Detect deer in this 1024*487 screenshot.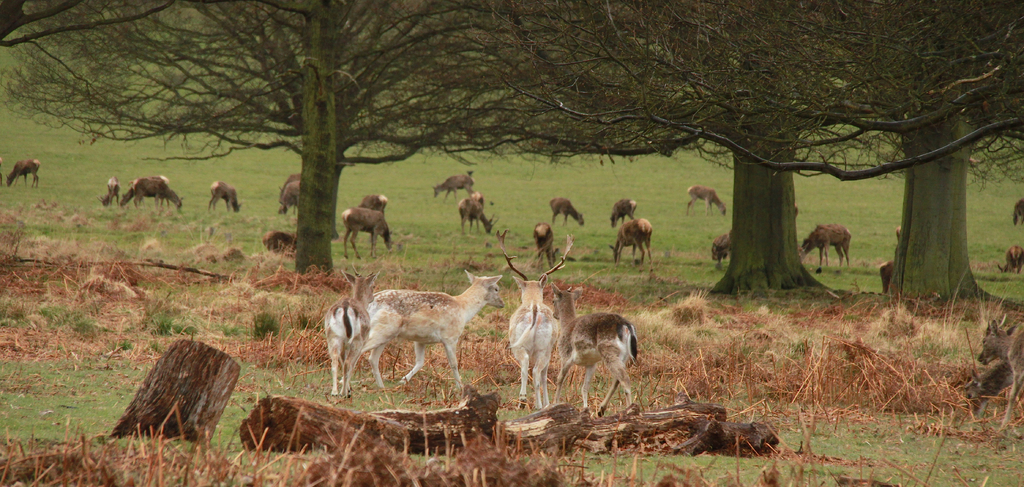
Detection: left=356, top=195, right=388, bottom=212.
